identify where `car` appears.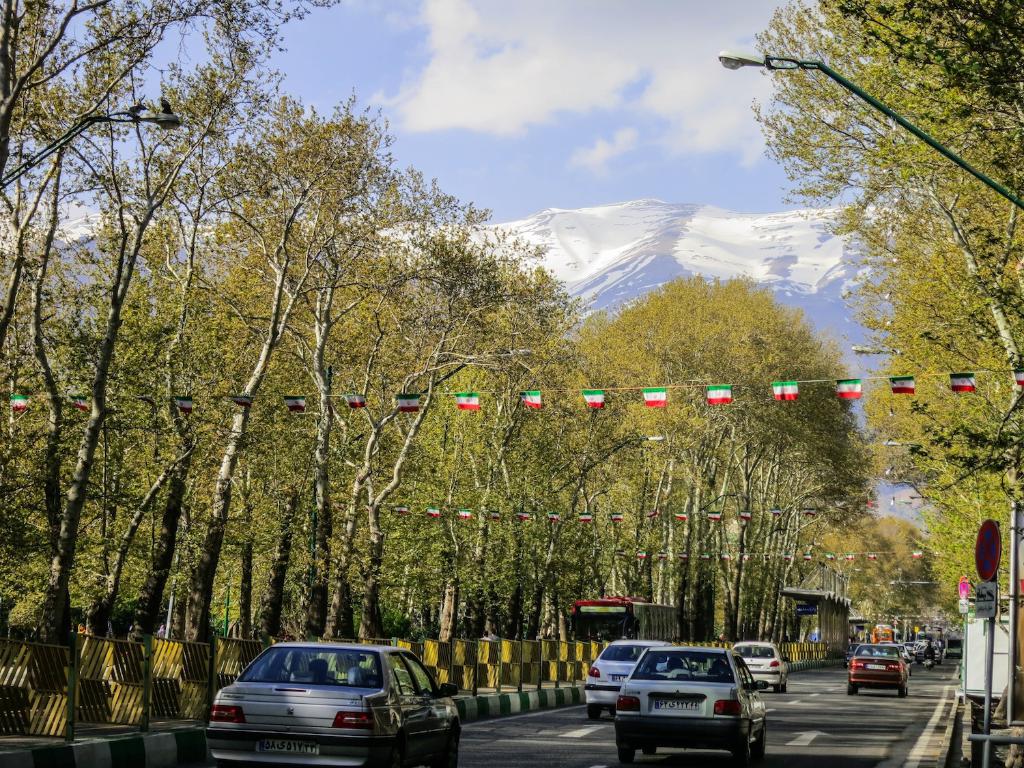
Appears at bbox(615, 644, 765, 759).
